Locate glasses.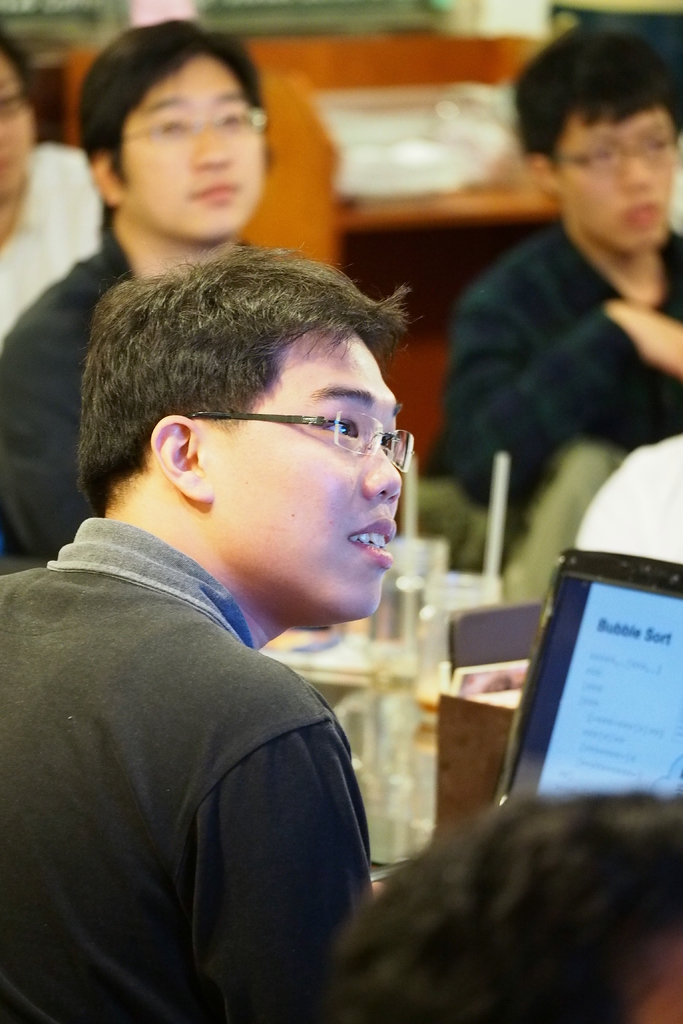
Bounding box: [left=555, top=131, right=678, bottom=183].
